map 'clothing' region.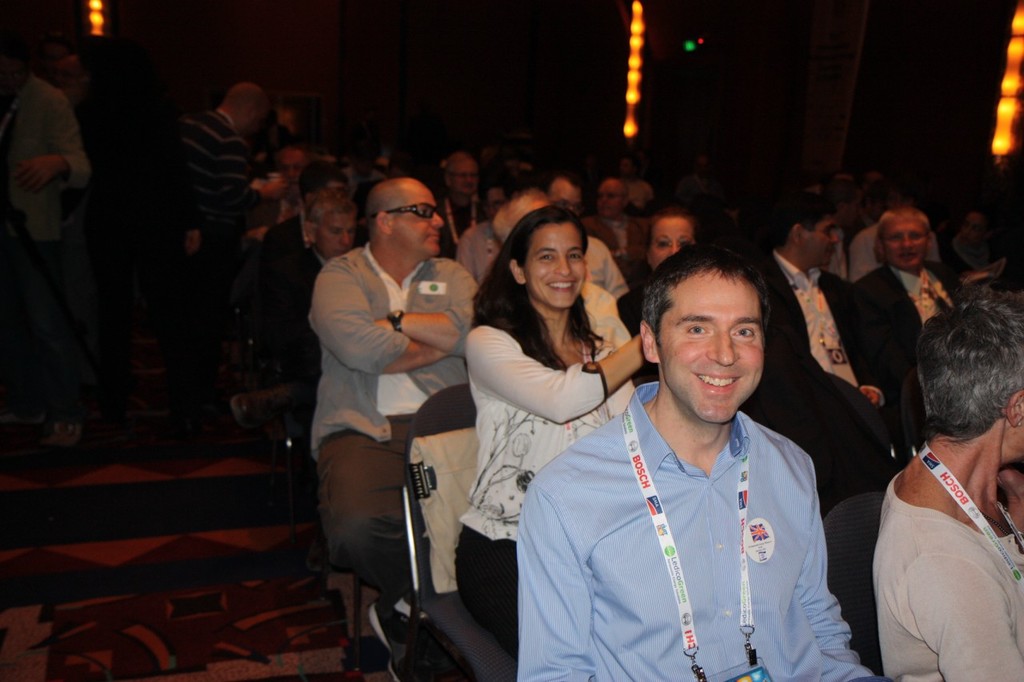
Mapped to select_region(457, 279, 631, 660).
